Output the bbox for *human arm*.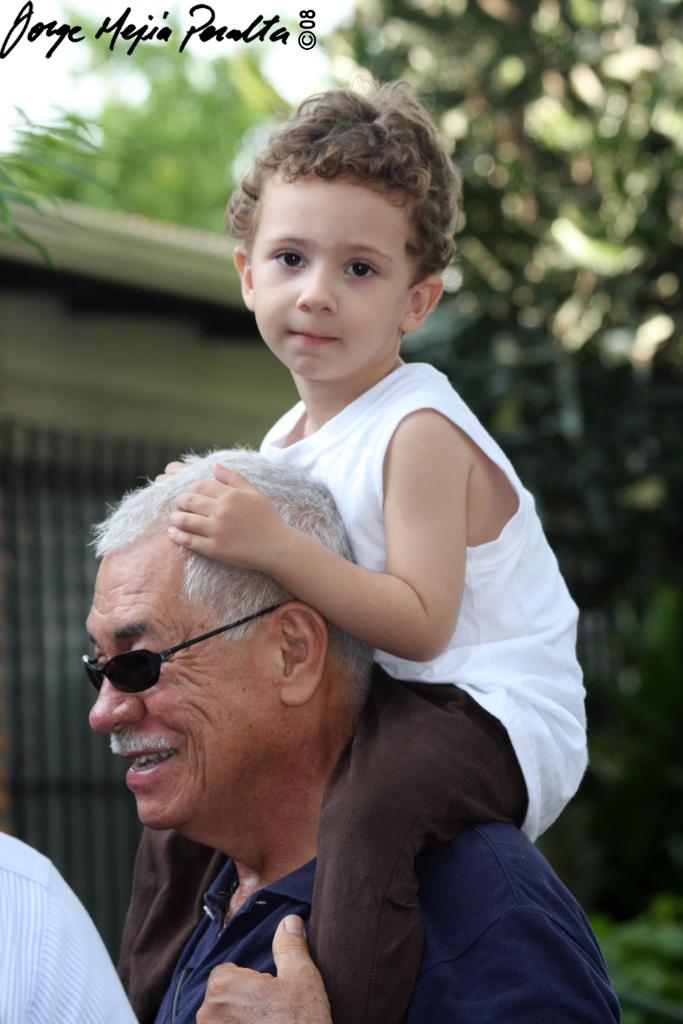
x1=171 y1=873 x2=627 y2=1012.
